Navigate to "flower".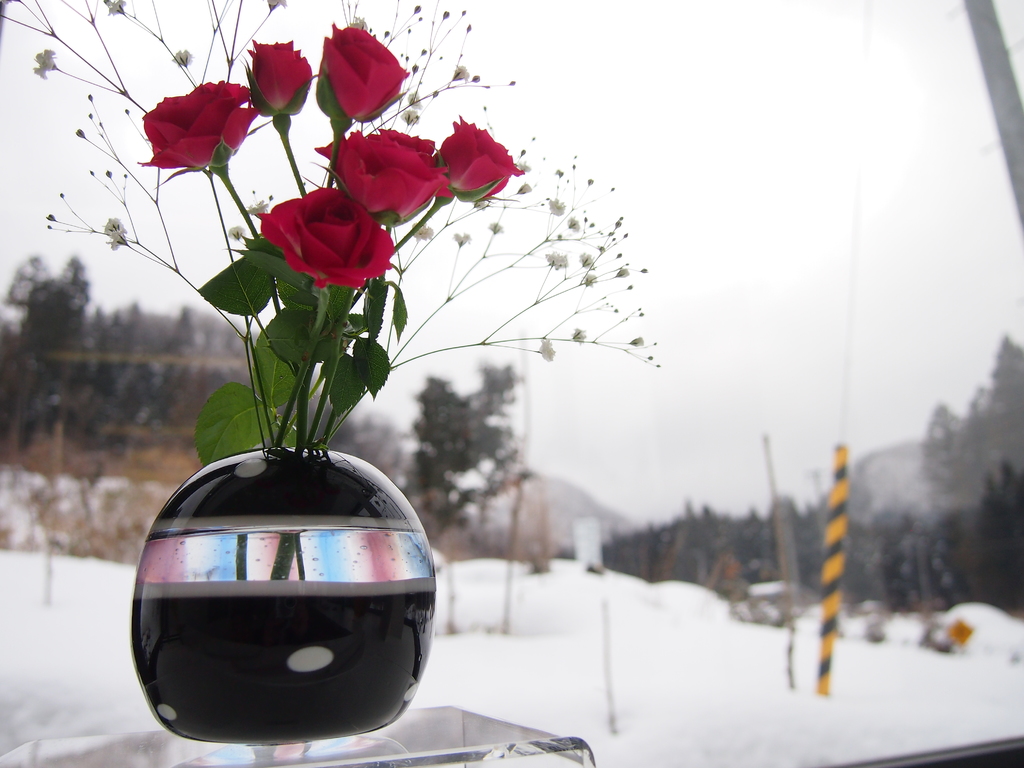
Navigation target: bbox=(263, 0, 285, 8).
